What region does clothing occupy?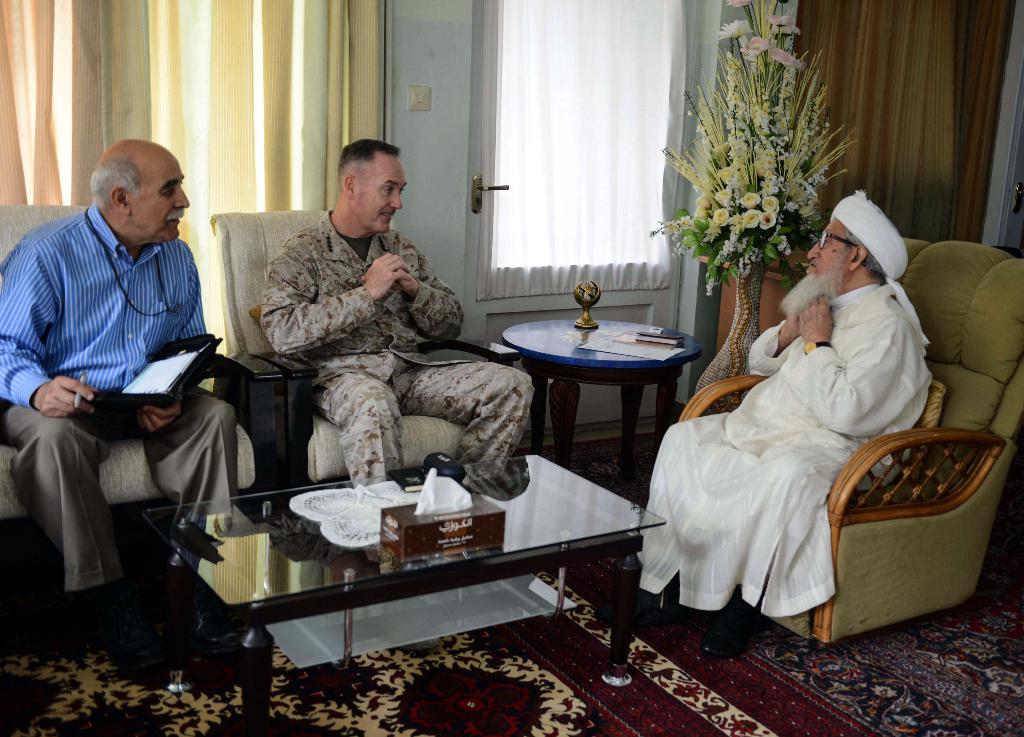
left=262, top=207, right=529, bottom=472.
